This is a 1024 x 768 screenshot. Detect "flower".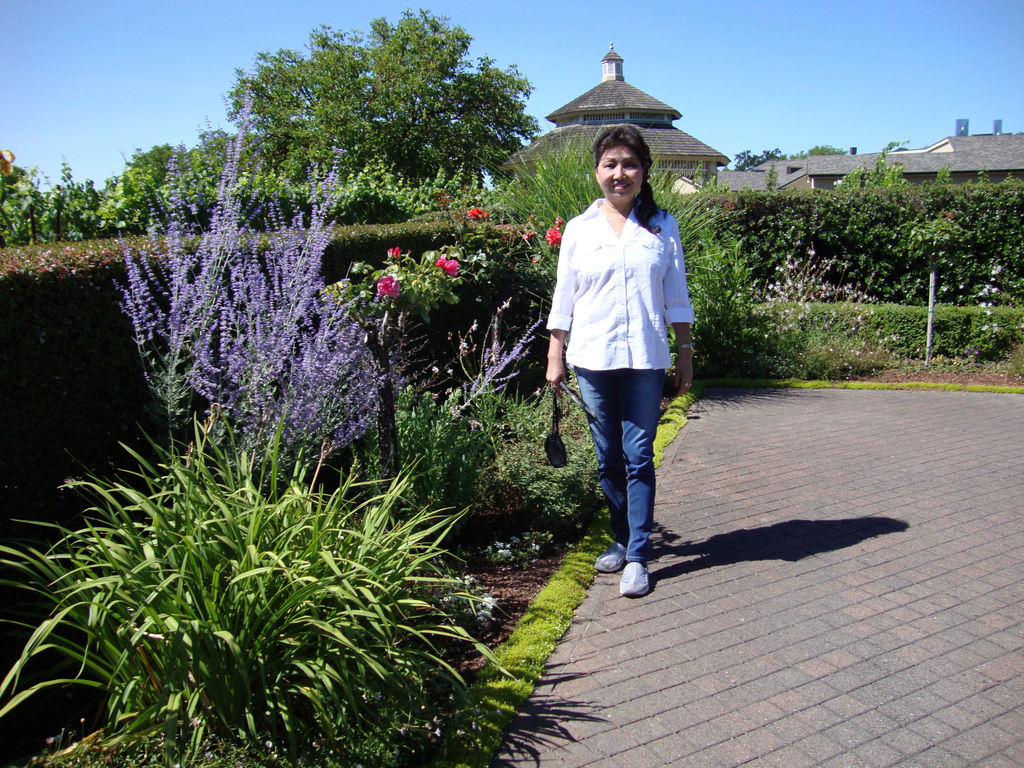
[468,207,486,221].
